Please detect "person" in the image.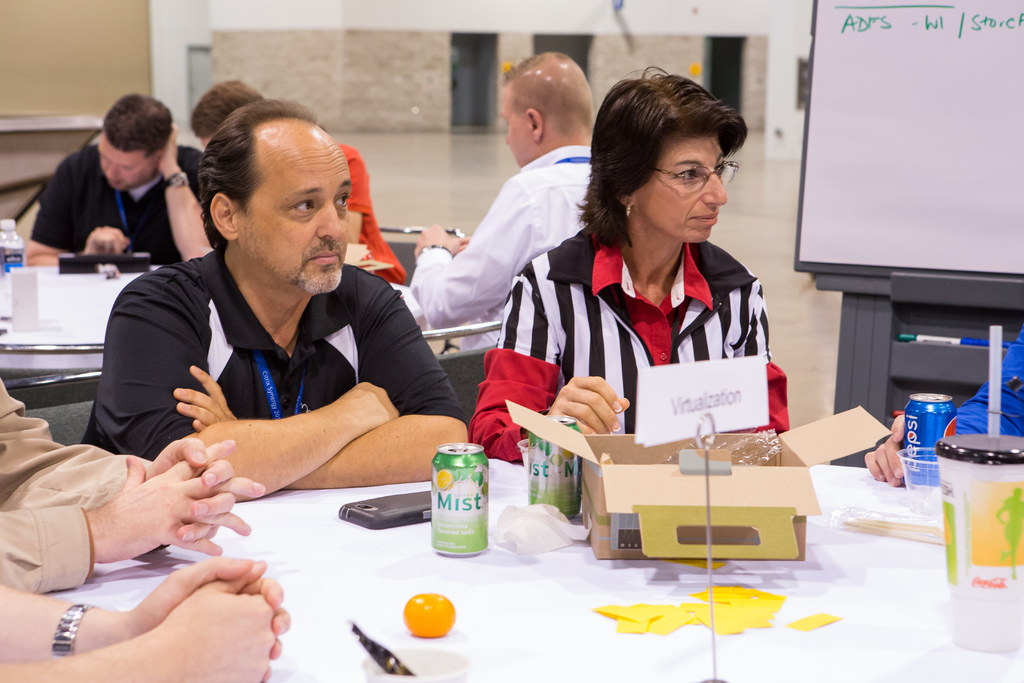
l=184, t=81, r=403, b=286.
